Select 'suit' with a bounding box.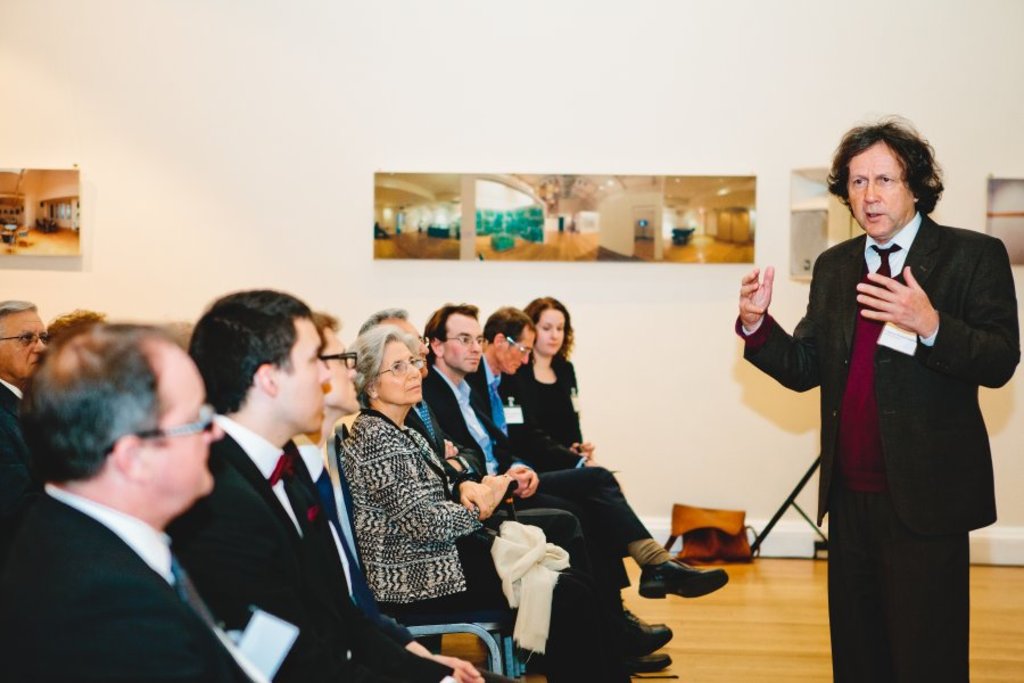
[513, 351, 579, 458].
